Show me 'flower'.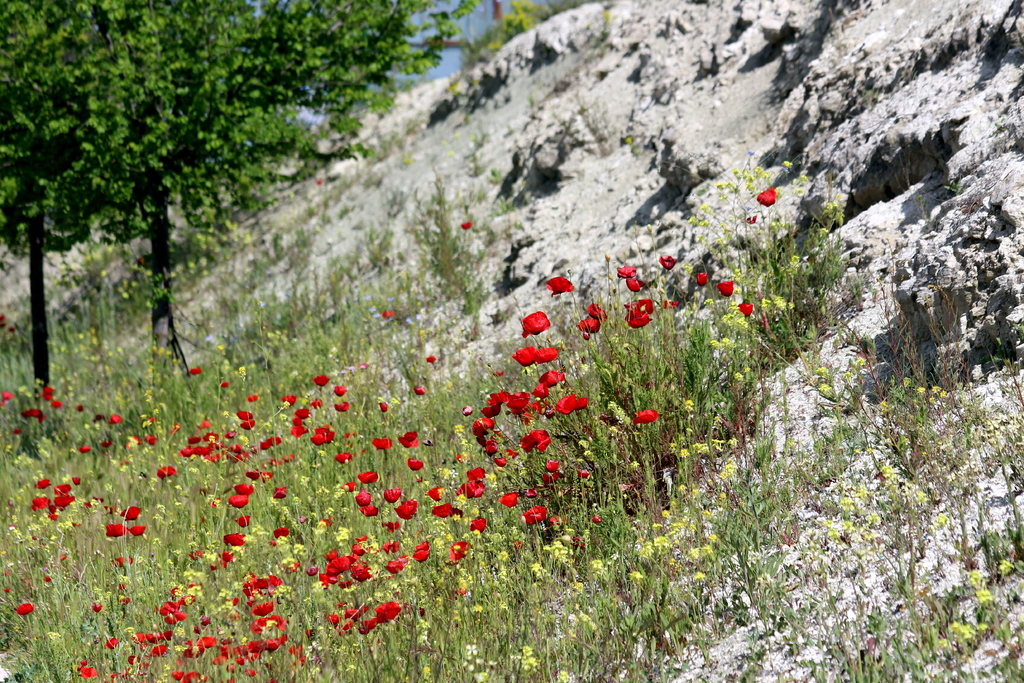
'flower' is here: {"left": 82, "top": 444, "right": 91, "bottom": 451}.
